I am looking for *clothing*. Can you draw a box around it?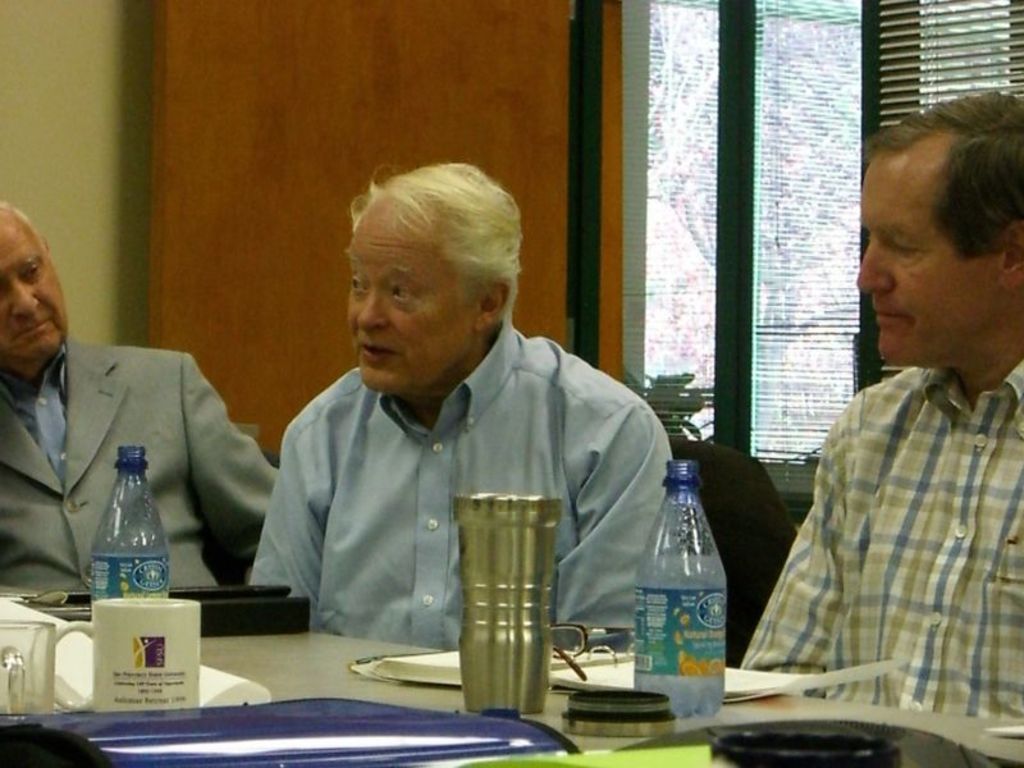
Sure, the bounding box is locate(234, 288, 686, 684).
